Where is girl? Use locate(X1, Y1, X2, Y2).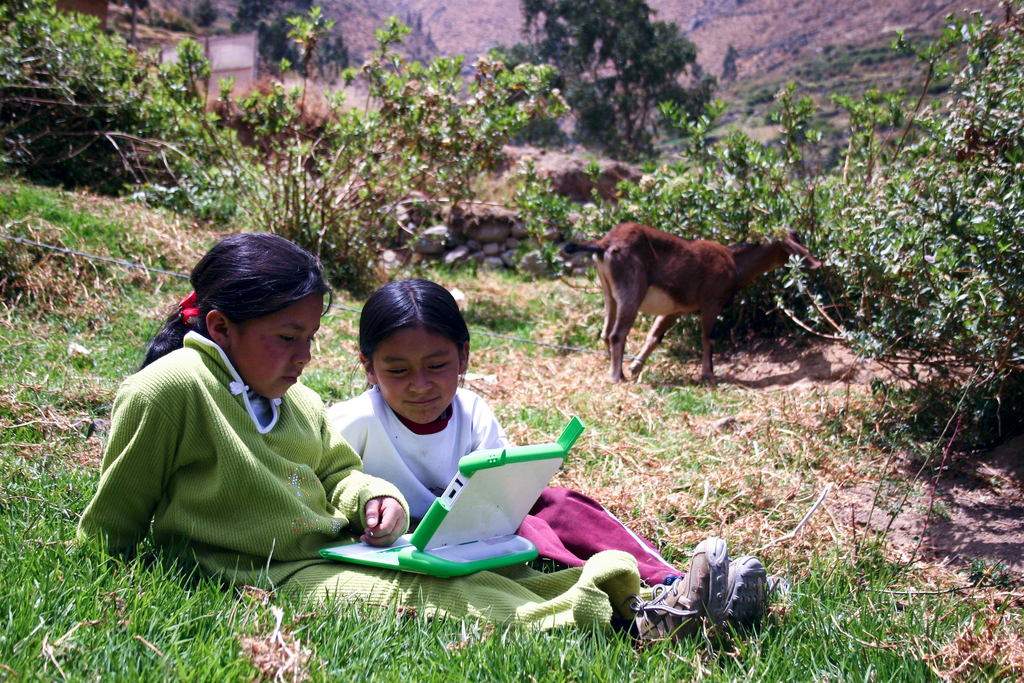
locate(324, 274, 767, 658).
